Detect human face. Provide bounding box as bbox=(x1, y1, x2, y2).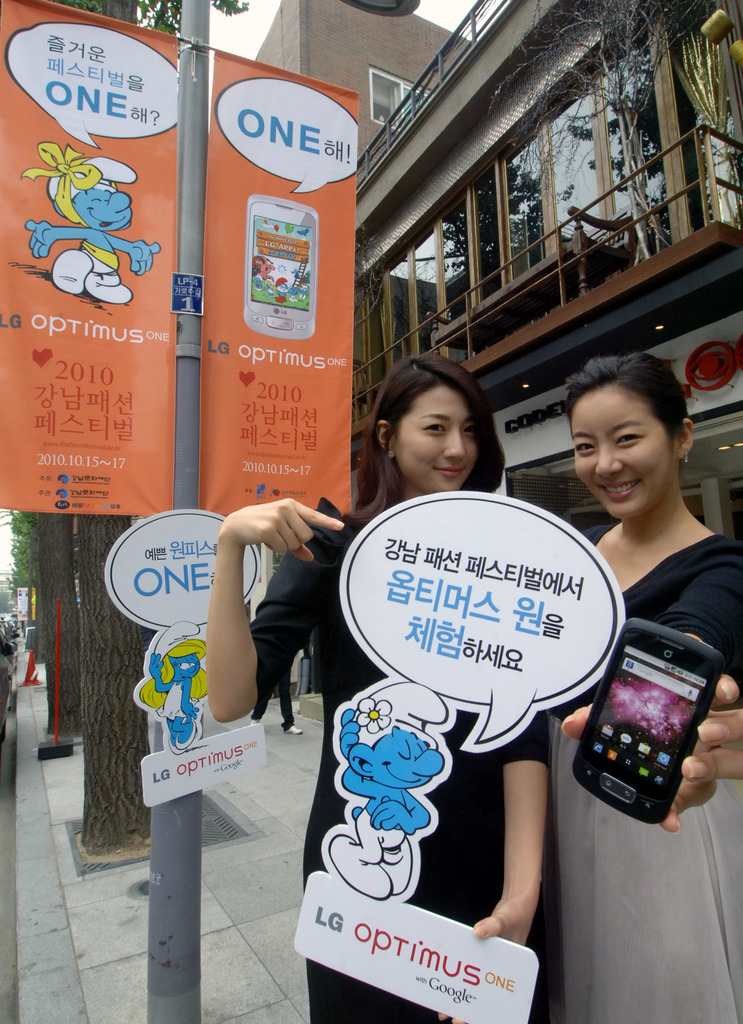
bbox=(399, 387, 476, 494).
